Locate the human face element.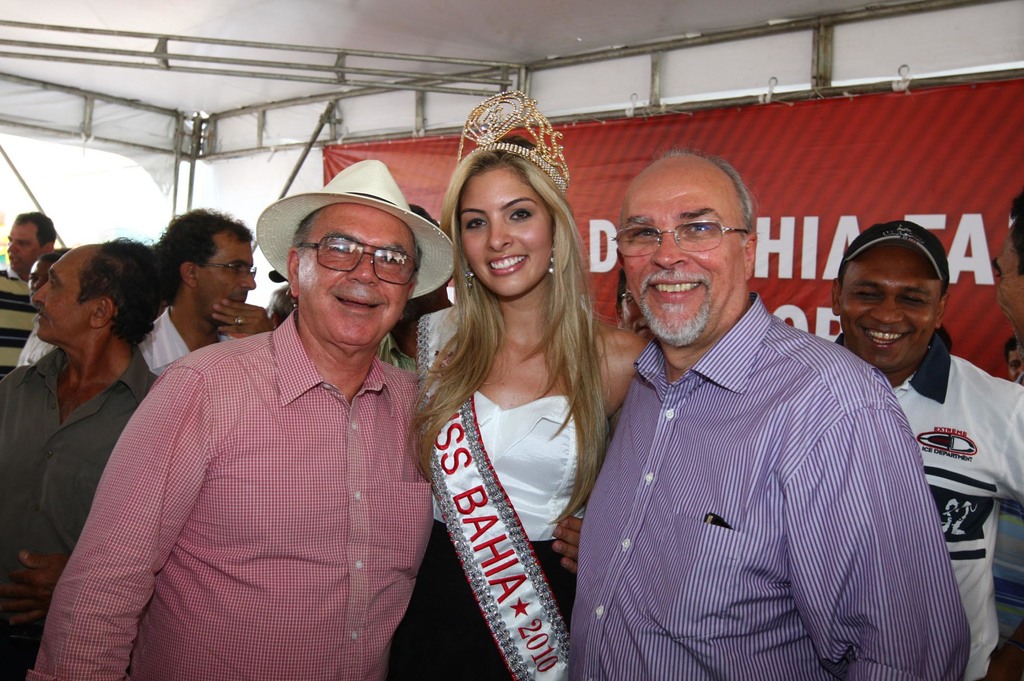
Element bbox: 840, 245, 937, 372.
